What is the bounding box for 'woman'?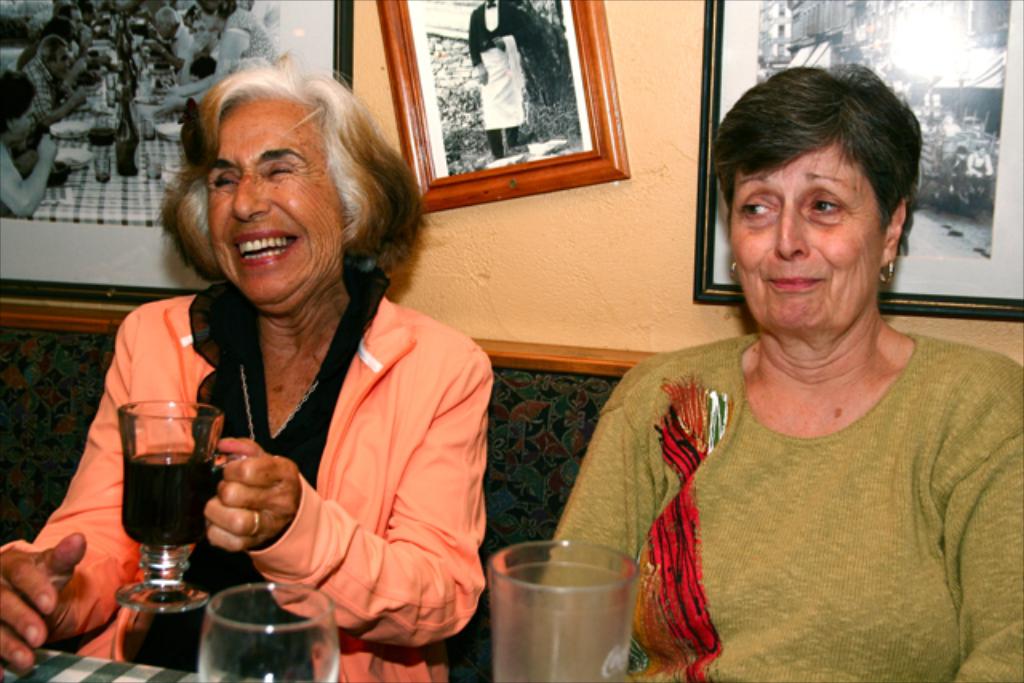
box=[182, 10, 221, 83].
